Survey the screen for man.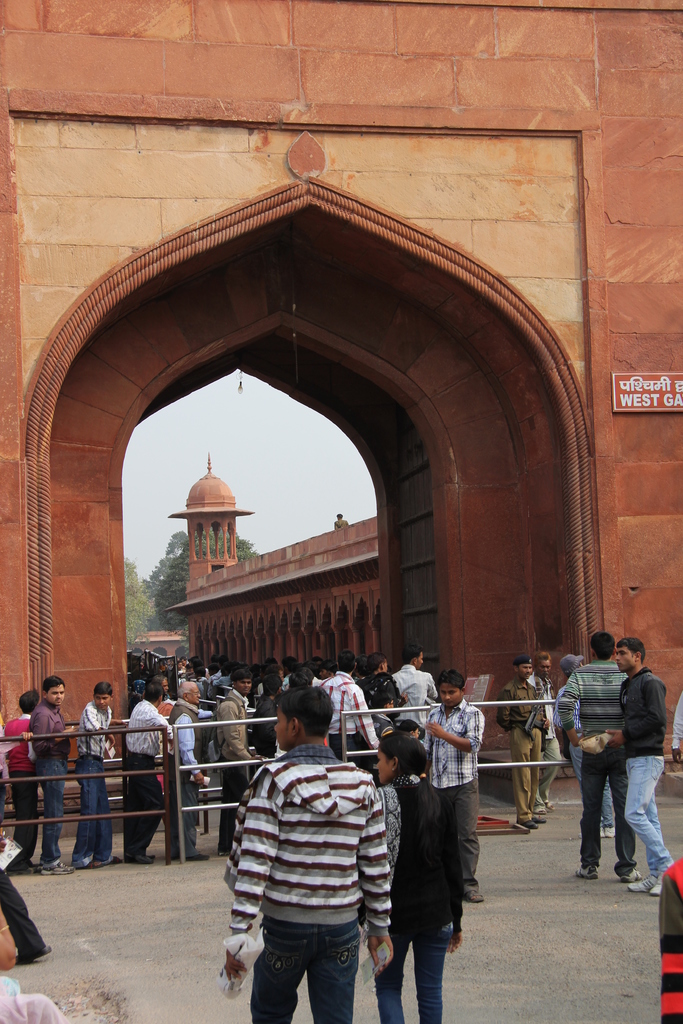
Survey found: 557/631/646/881.
